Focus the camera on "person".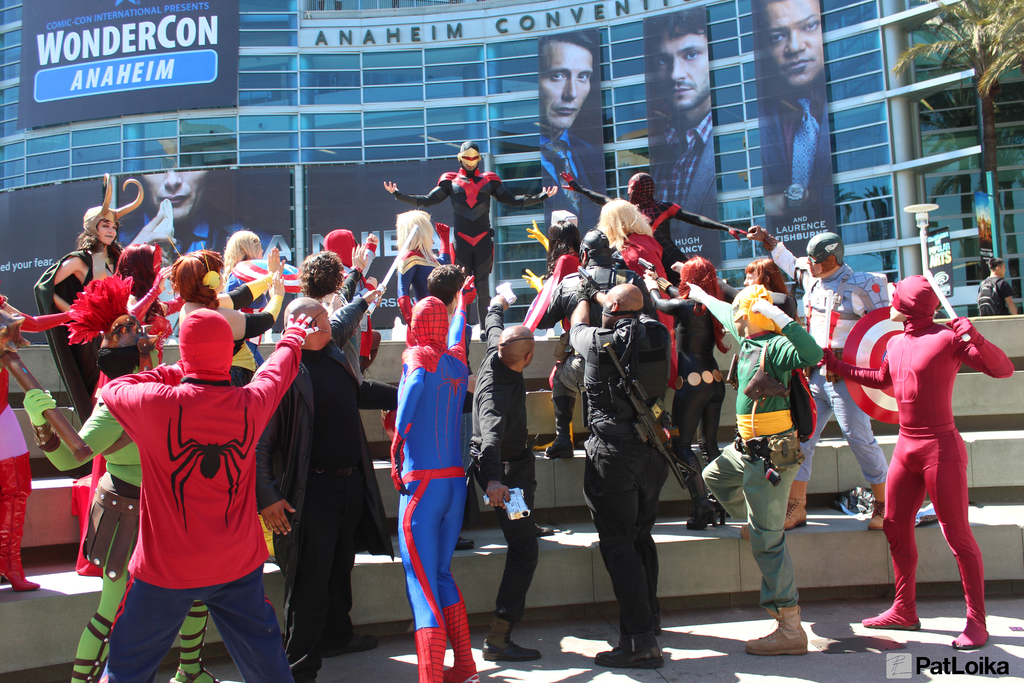
Focus region: 225,228,277,334.
